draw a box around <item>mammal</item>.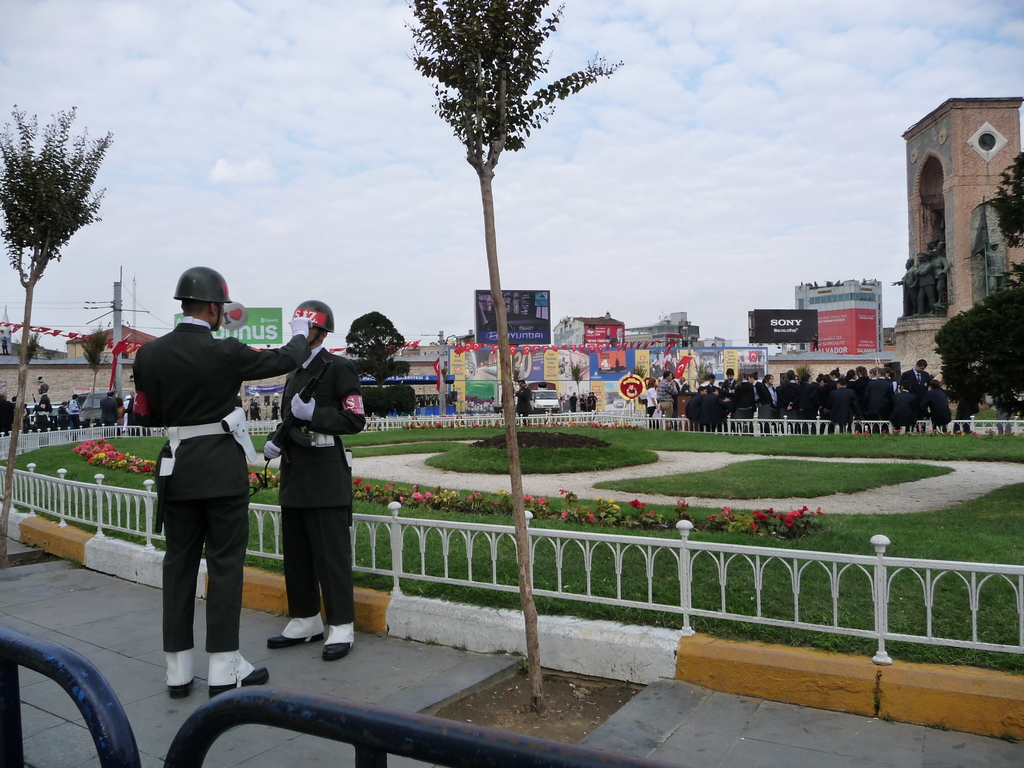
Rect(134, 270, 261, 683).
